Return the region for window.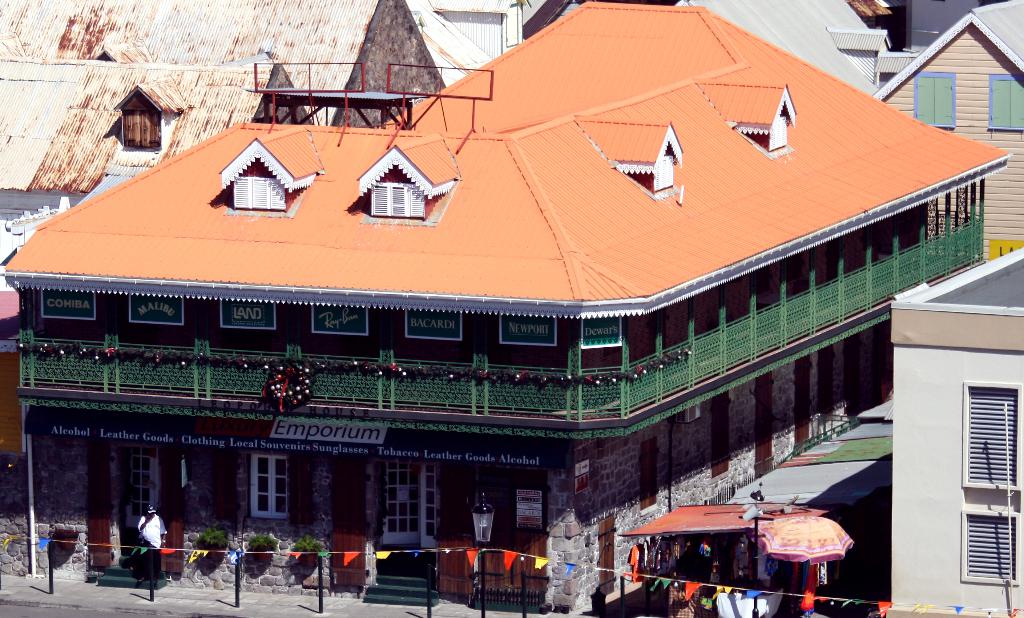
[986,71,1023,130].
